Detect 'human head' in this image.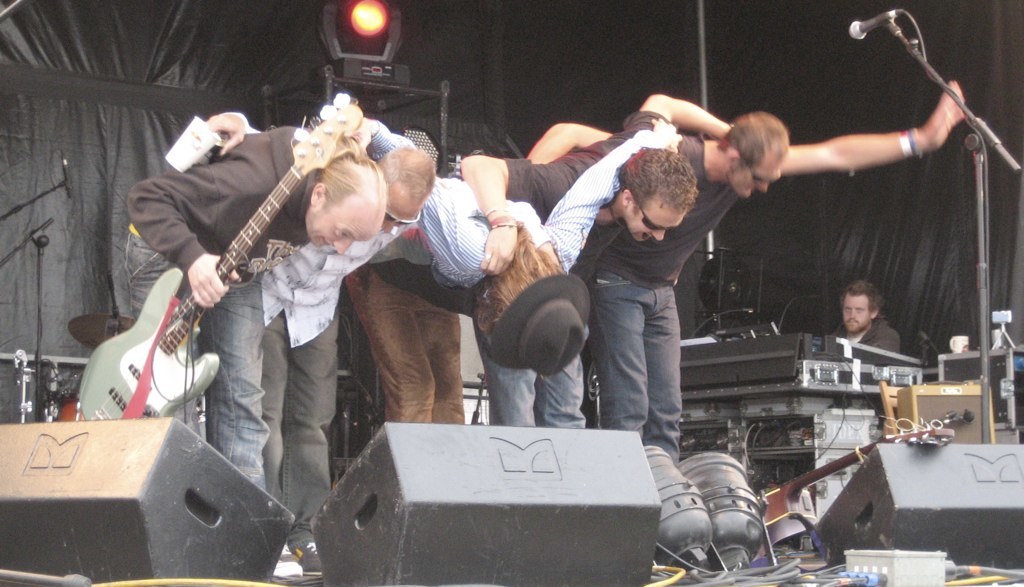
Detection: 836/278/880/332.
